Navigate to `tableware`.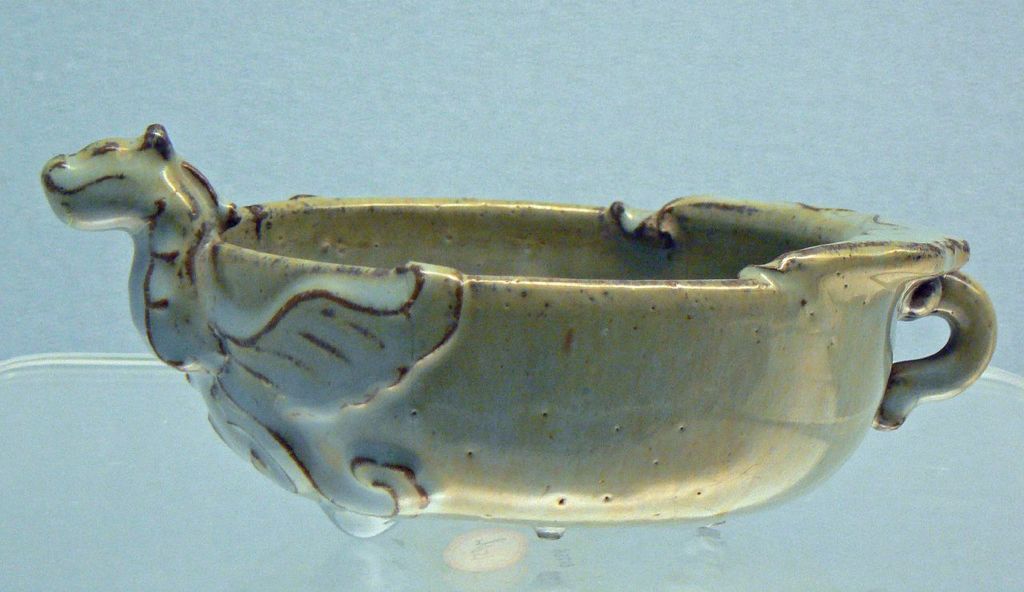
Navigation target: (left=38, top=122, right=1002, bottom=537).
